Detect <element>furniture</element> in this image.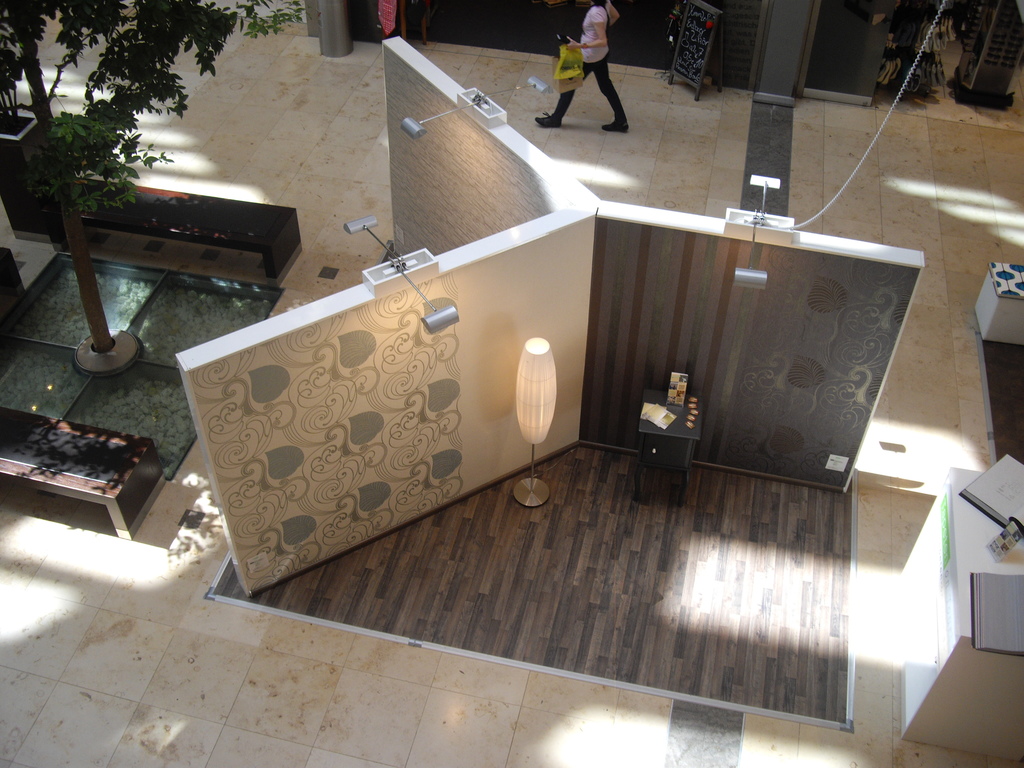
Detection: pyautogui.locateOnScreen(973, 263, 1023, 346).
